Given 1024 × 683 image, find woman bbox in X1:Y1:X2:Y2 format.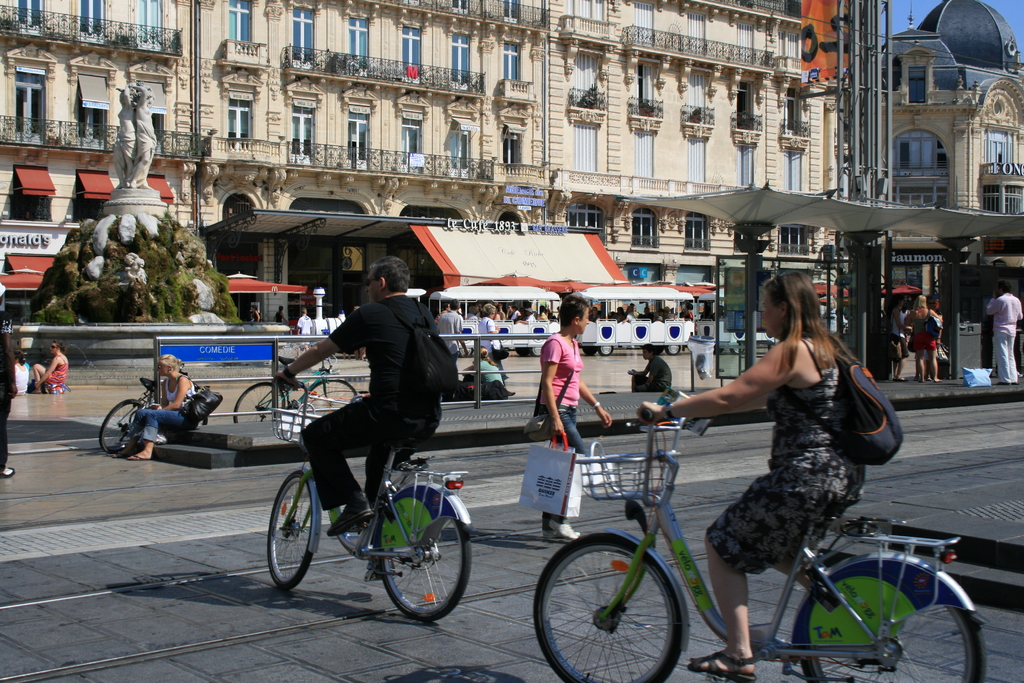
888:293:911:381.
